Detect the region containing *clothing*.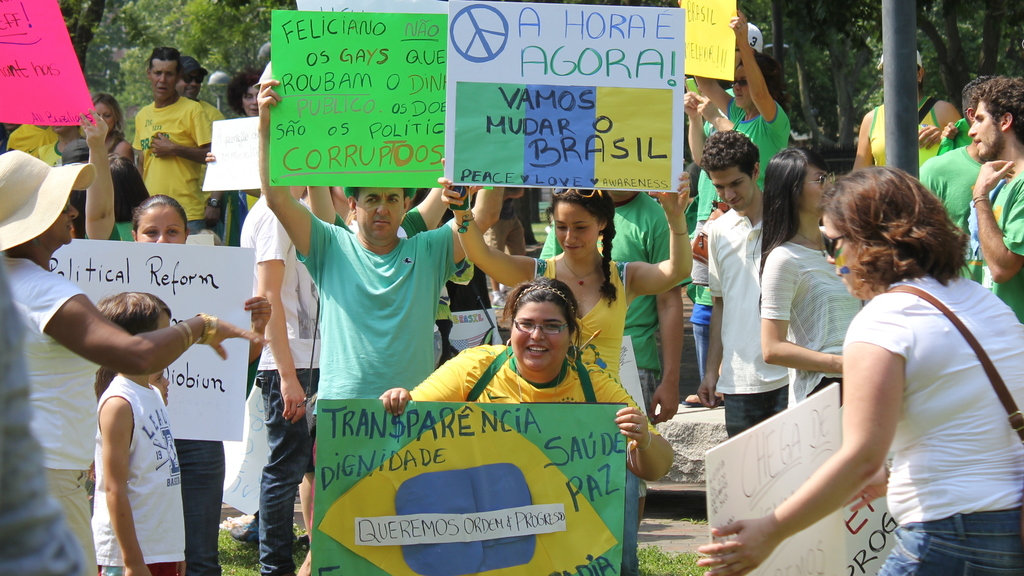
<box>170,435,228,575</box>.
